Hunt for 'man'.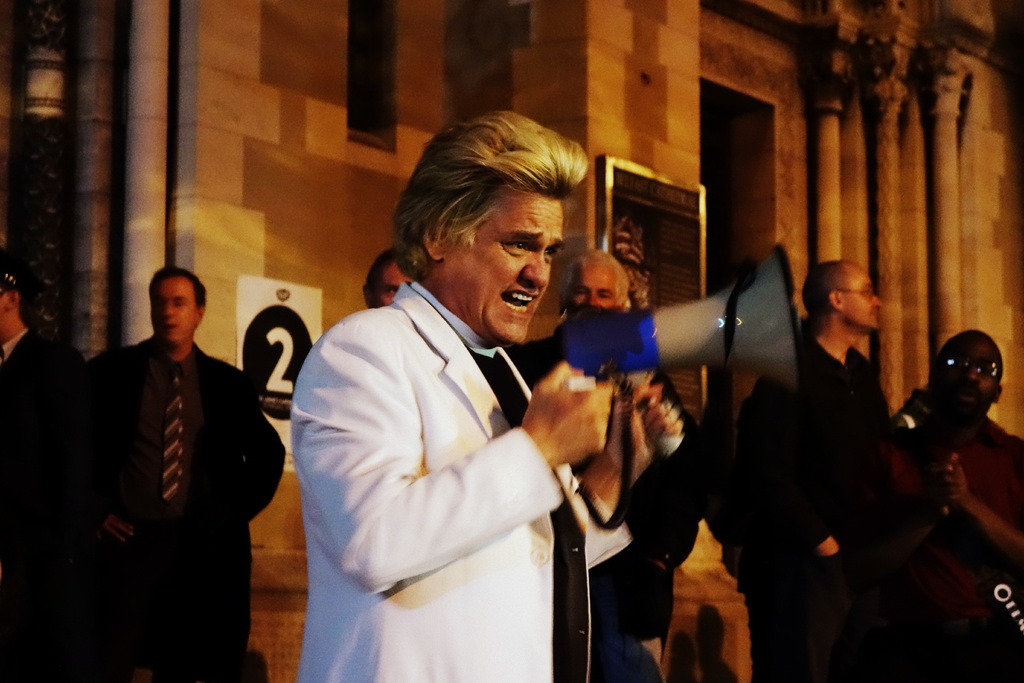
Hunted down at x1=740, y1=260, x2=886, y2=682.
